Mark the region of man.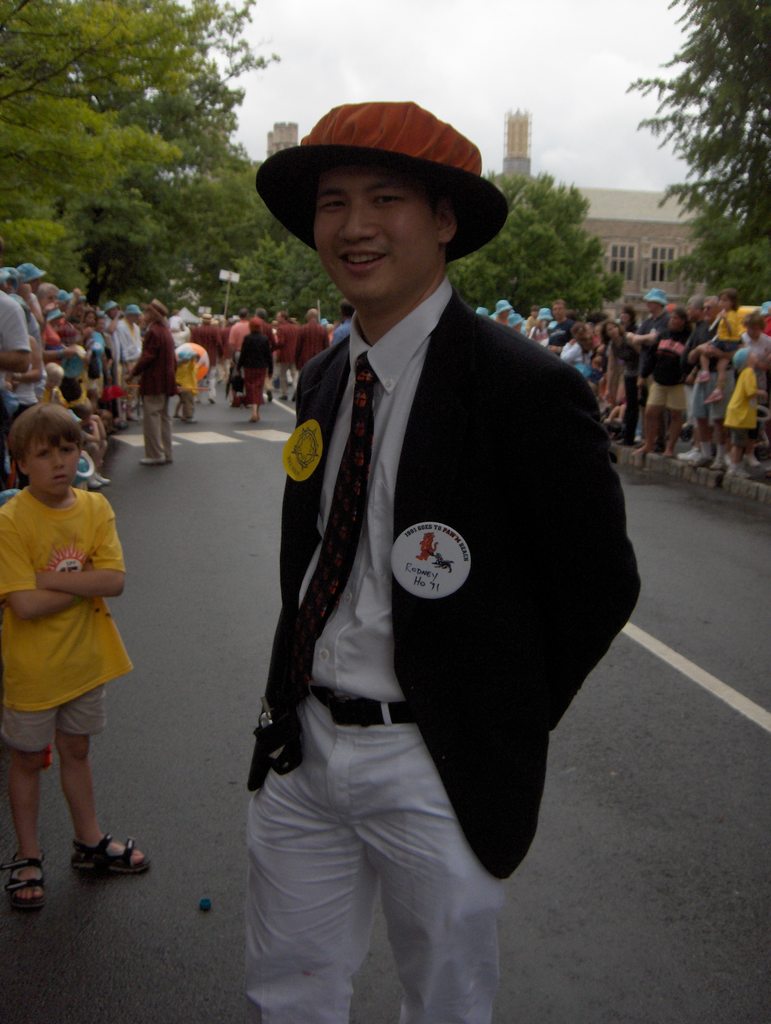
Region: bbox=[252, 104, 642, 1023].
